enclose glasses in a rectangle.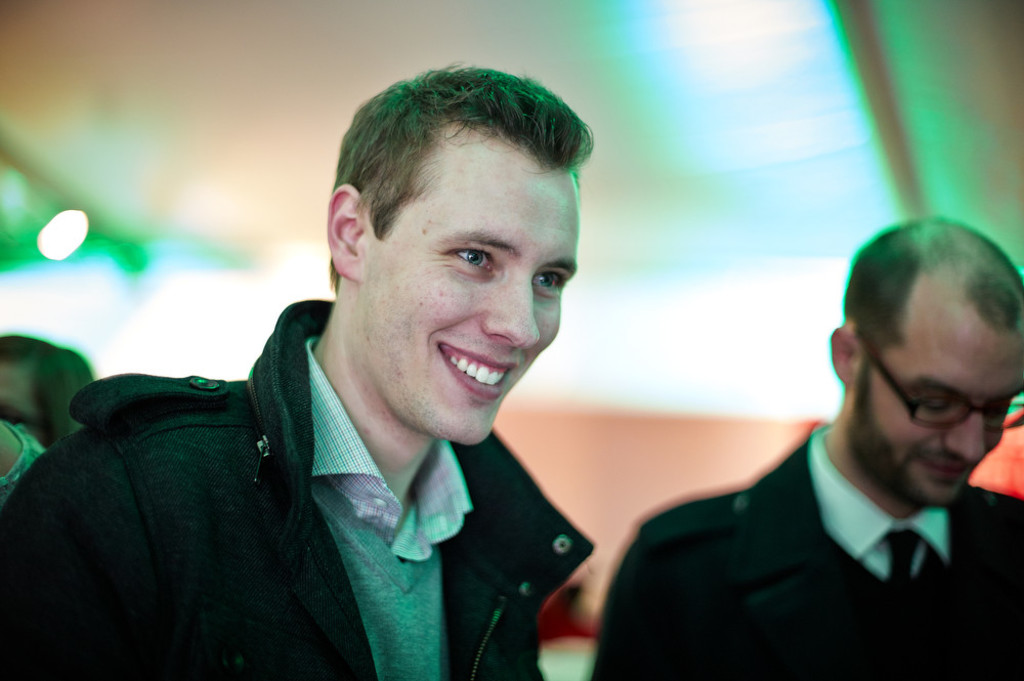
rect(862, 343, 1023, 432).
